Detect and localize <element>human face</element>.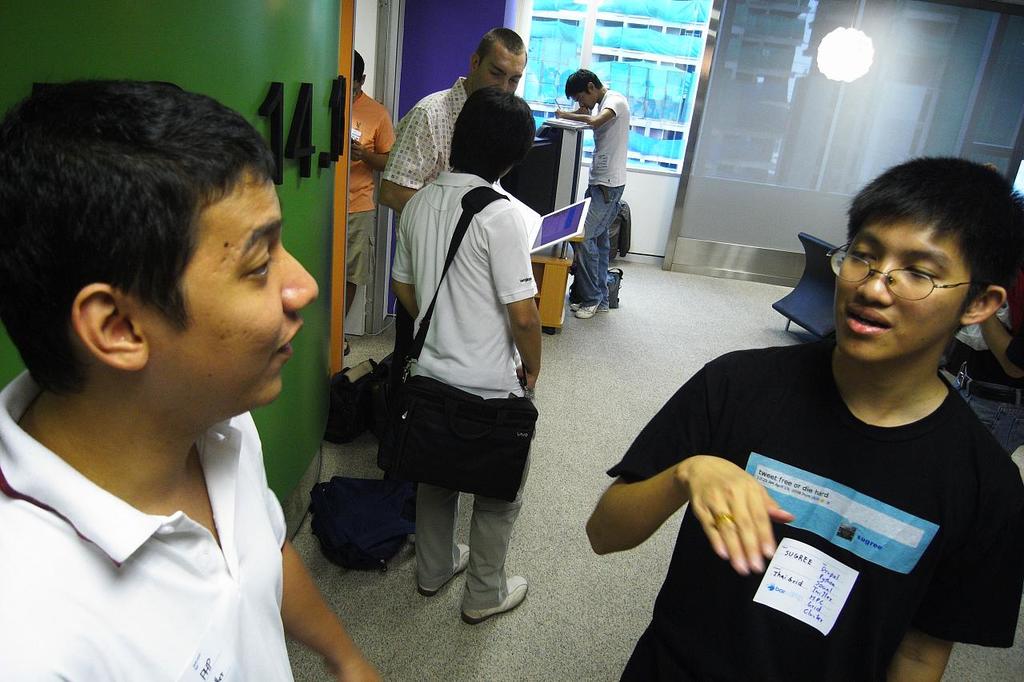
Localized at select_region(144, 172, 318, 409).
